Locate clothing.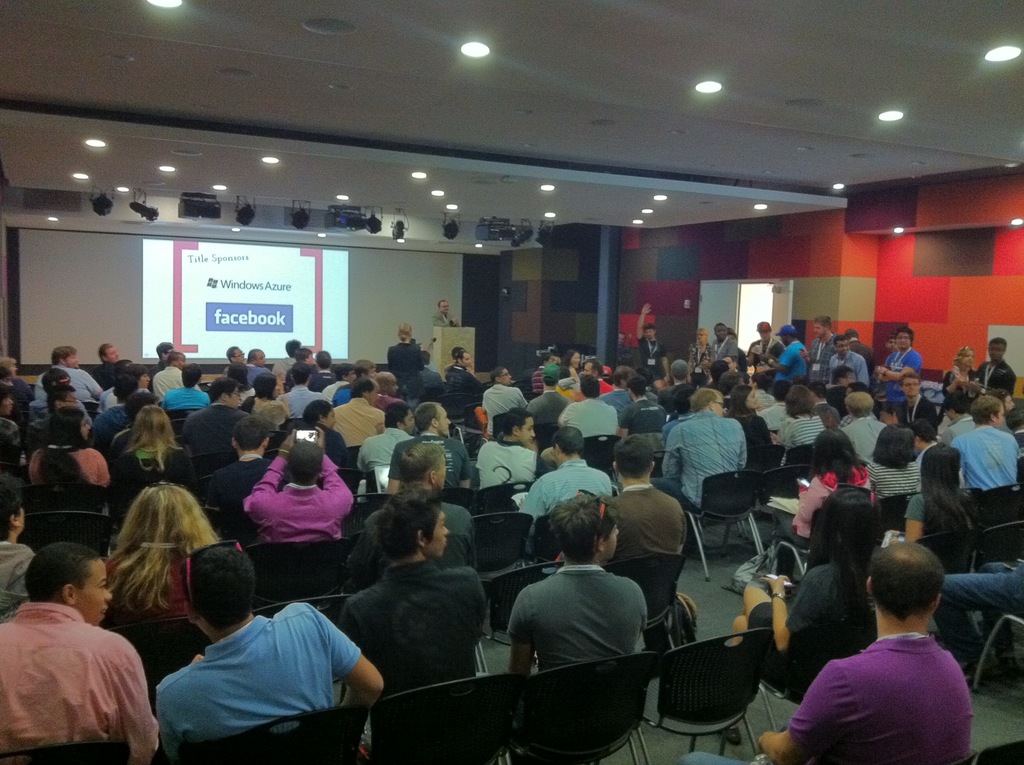
Bounding box: <region>8, 602, 142, 754</region>.
